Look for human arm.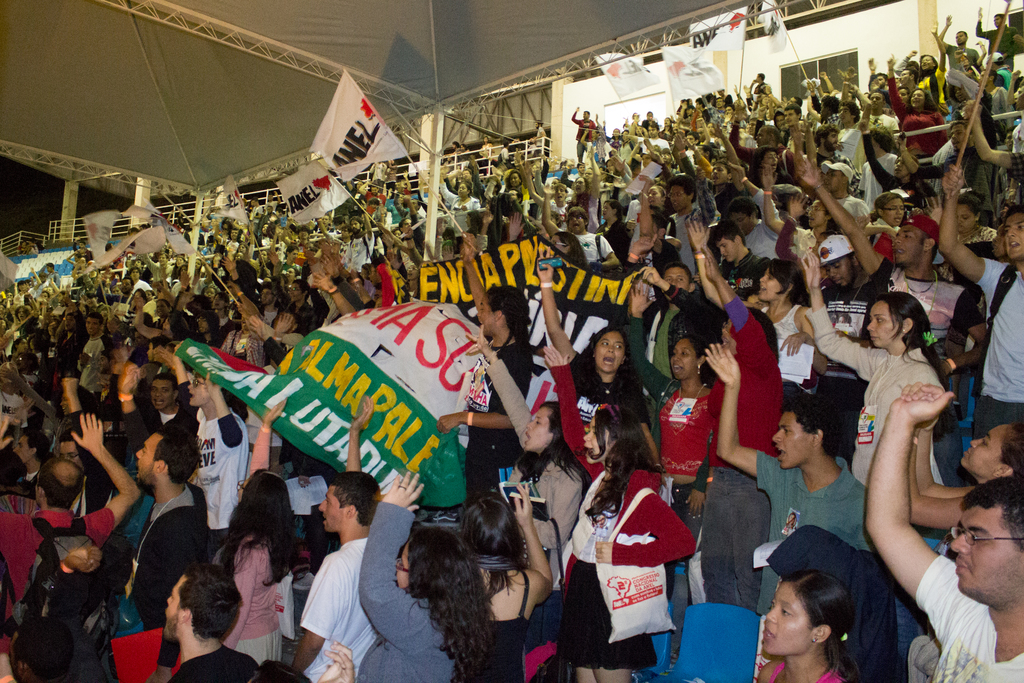
Found: (705,342,771,477).
